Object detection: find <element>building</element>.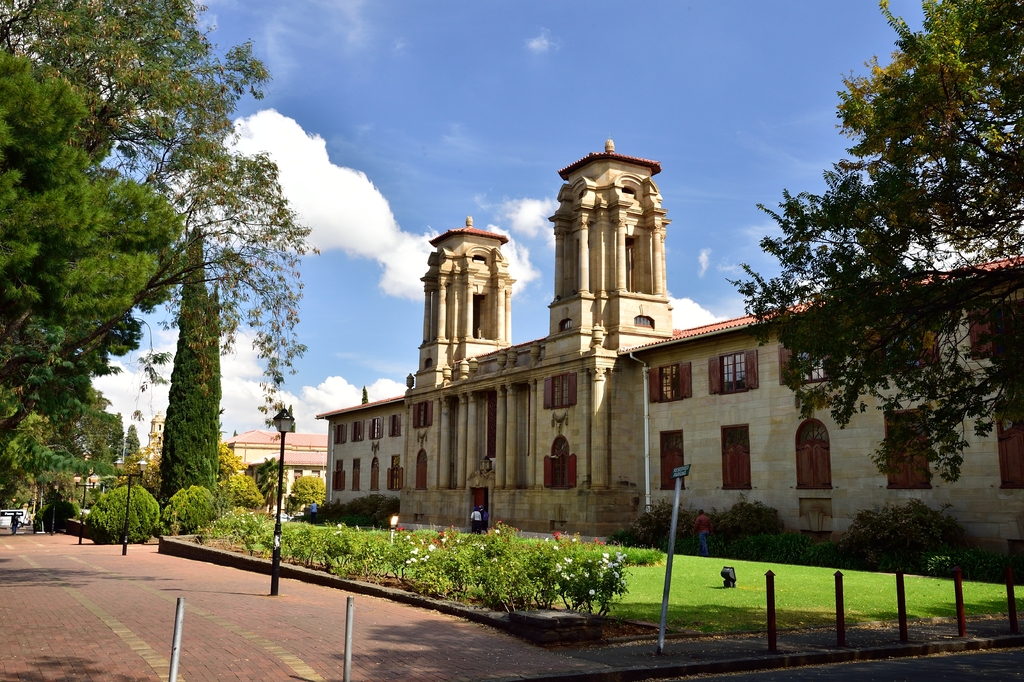
region(217, 430, 323, 512).
